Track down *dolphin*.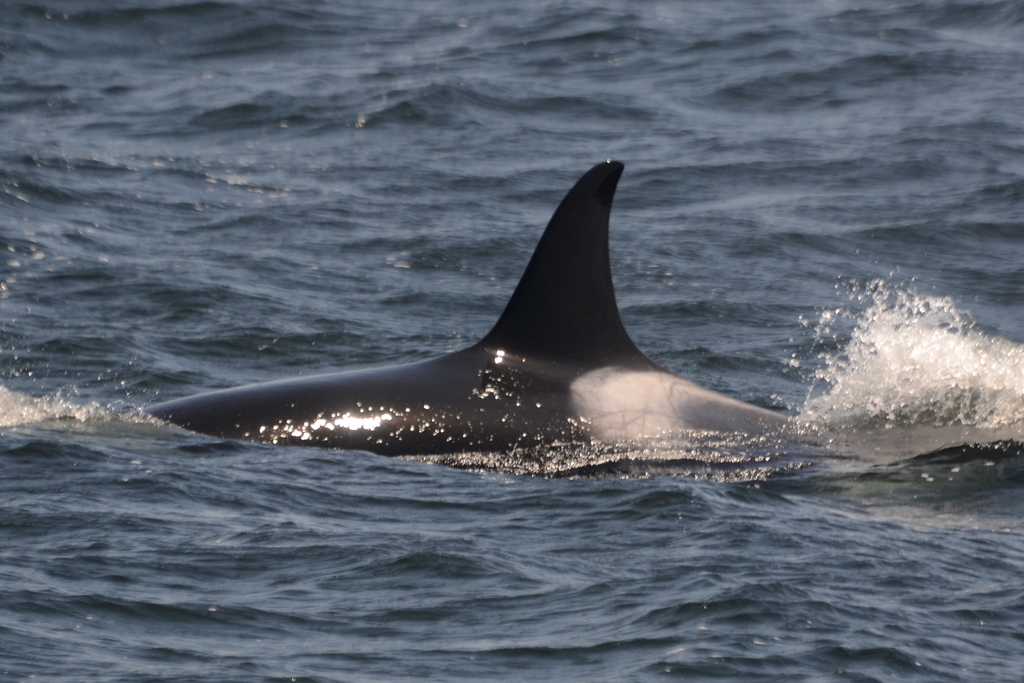
Tracked to [127,156,808,470].
